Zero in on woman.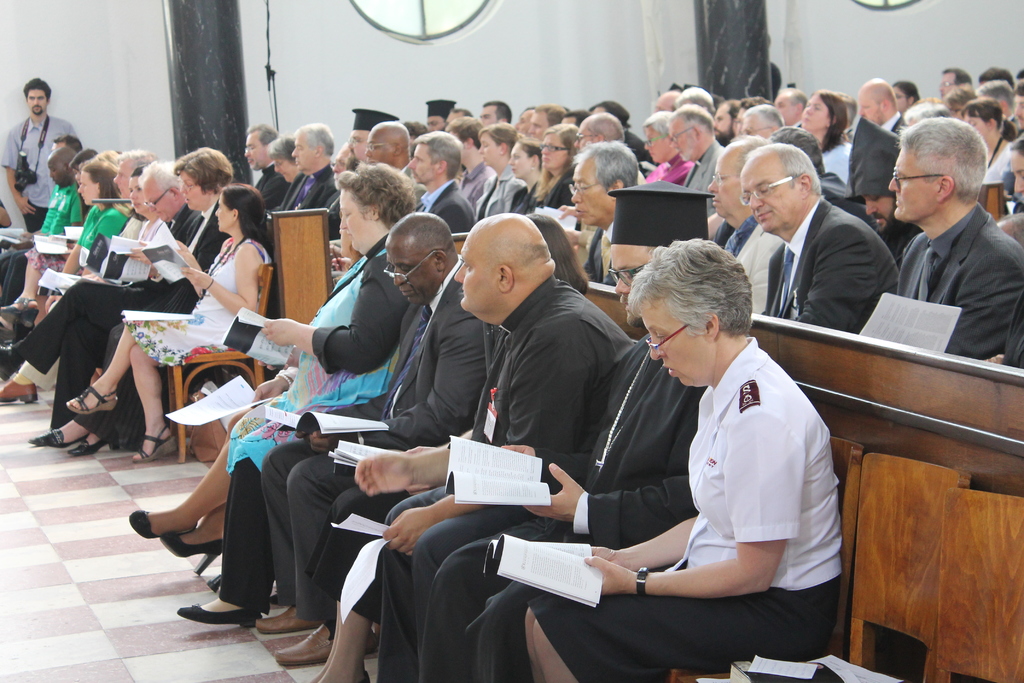
Zeroed in: crop(521, 118, 578, 217).
